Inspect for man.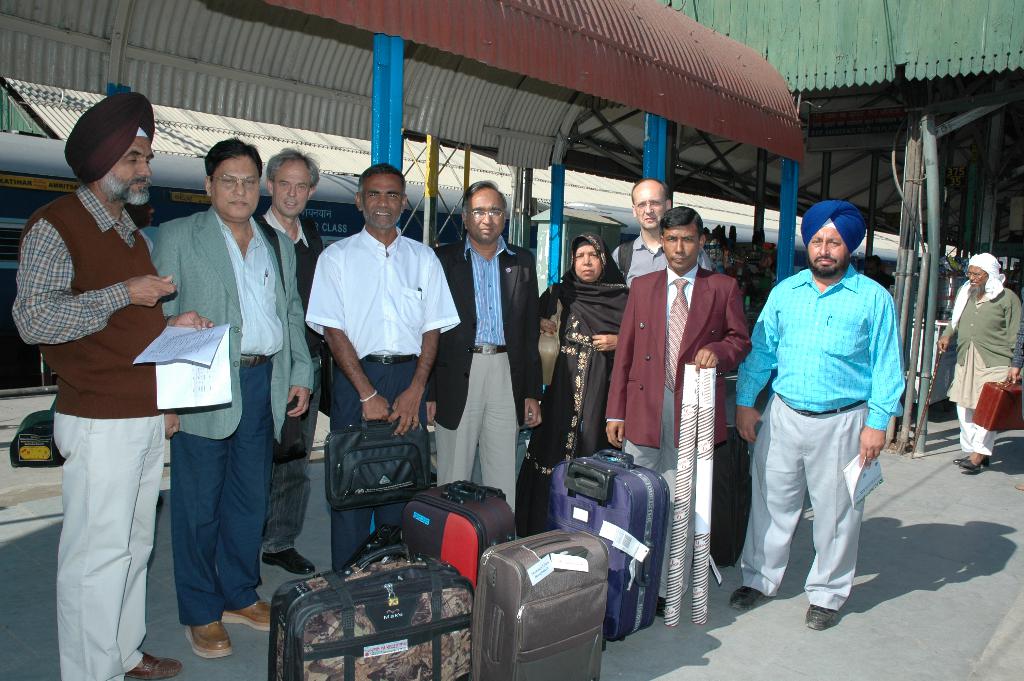
Inspection: rect(934, 252, 1021, 475).
